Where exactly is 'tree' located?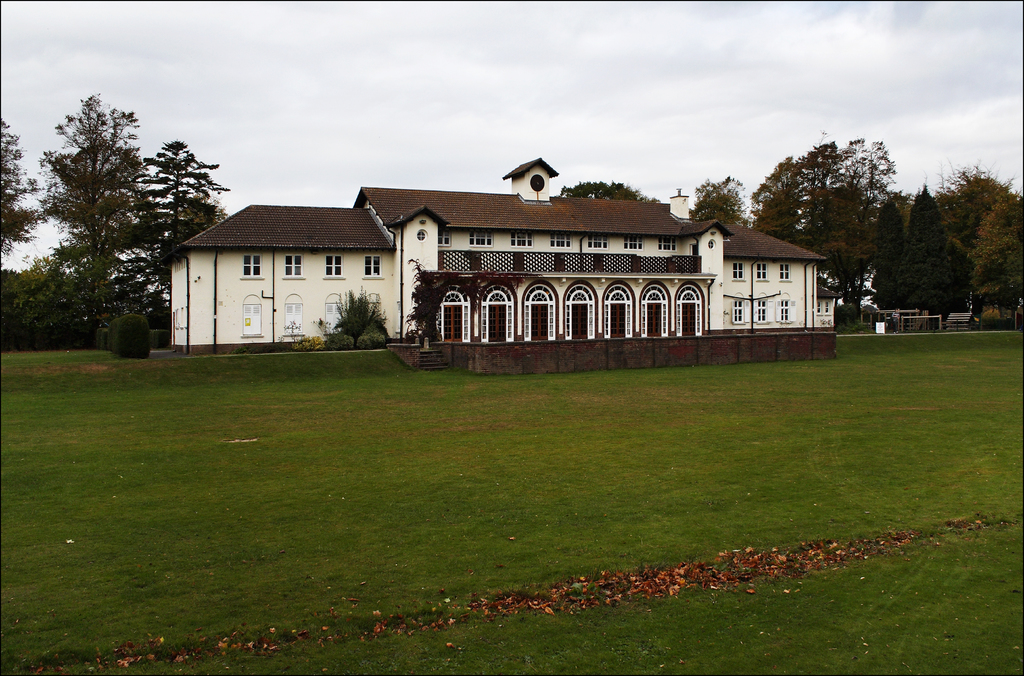
Its bounding box is <bbox>860, 186, 913, 316</bbox>.
